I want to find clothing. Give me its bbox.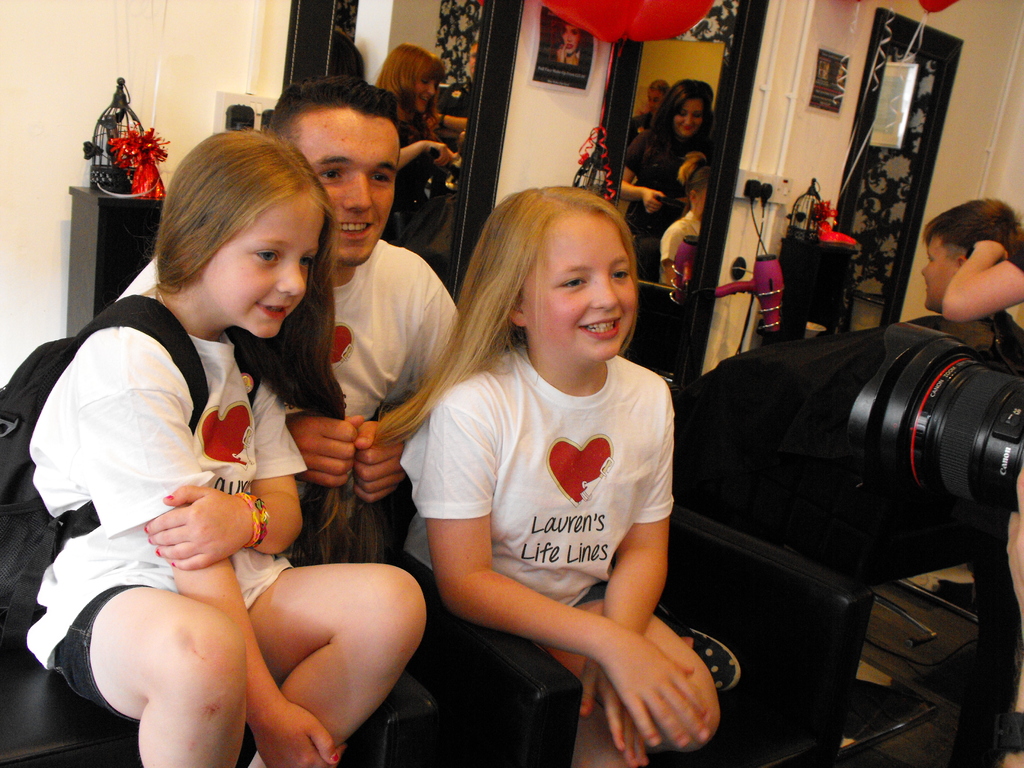
detection(109, 236, 467, 557).
